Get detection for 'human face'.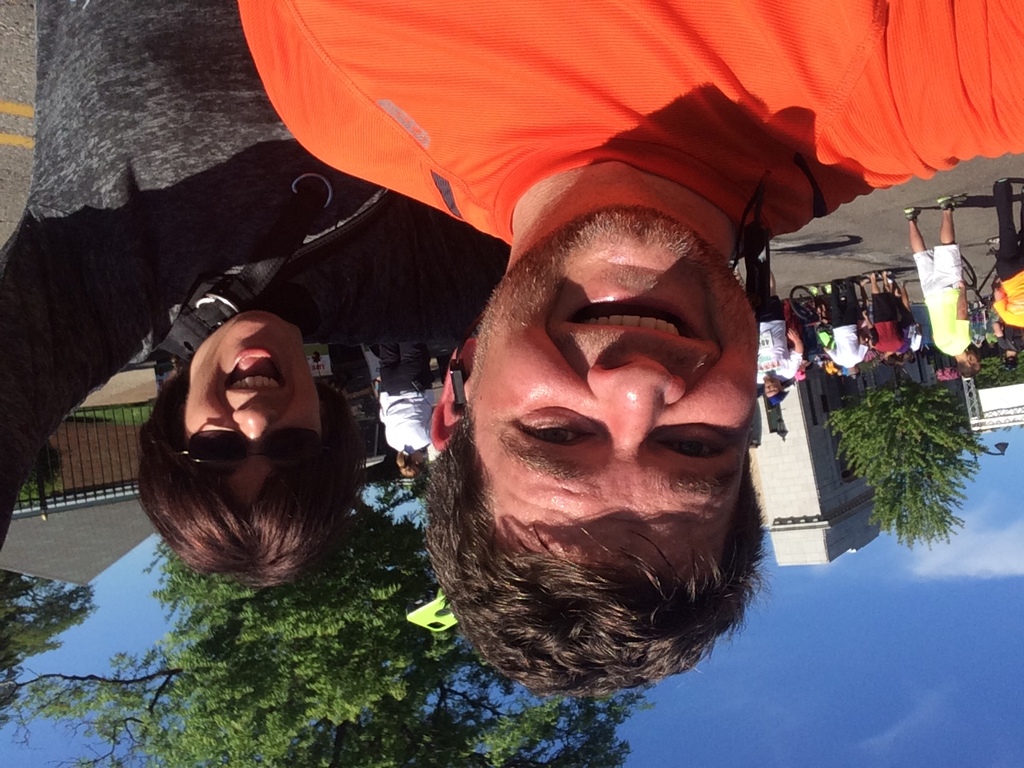
Detection: <bbox>467, 202, 758, 570</bbox>.
